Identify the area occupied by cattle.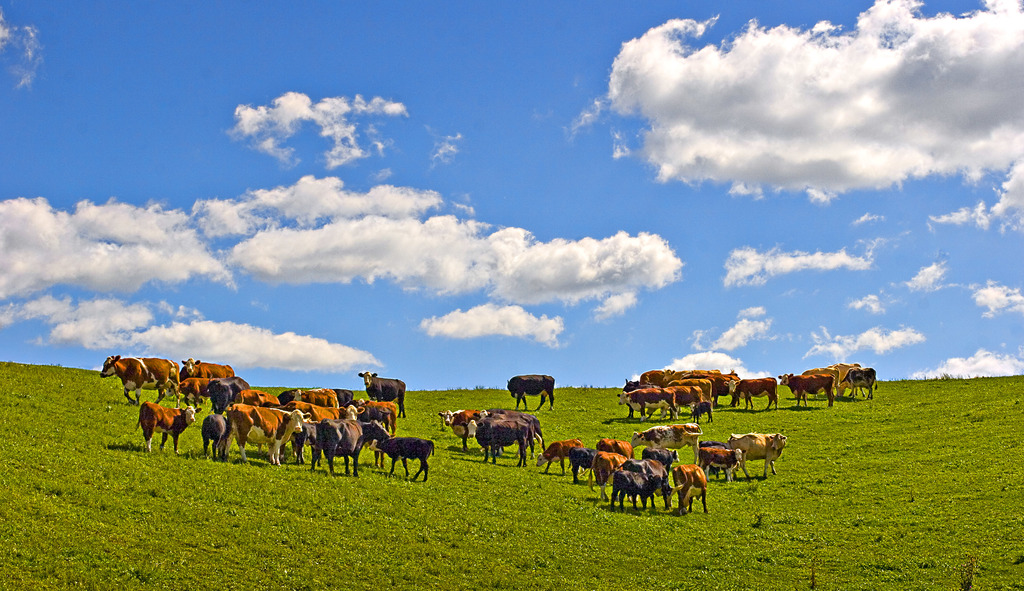
Area: (left=310, top=419, right=388, bottom=476).
